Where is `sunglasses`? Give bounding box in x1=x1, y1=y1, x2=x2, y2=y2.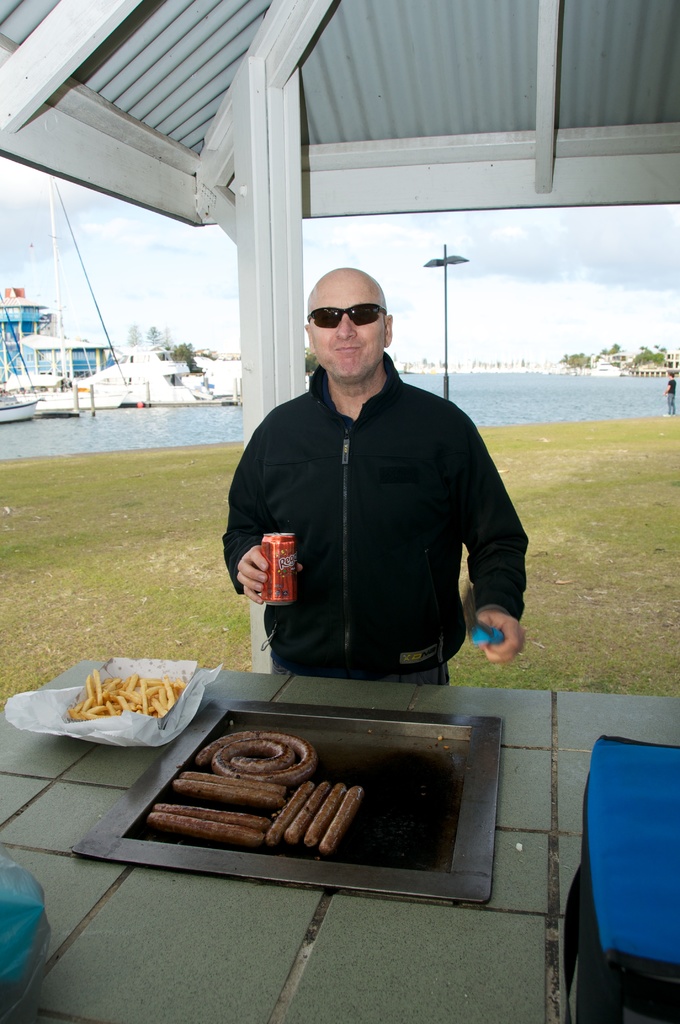
x1=307, y1=302, x2=387, y2=332.
